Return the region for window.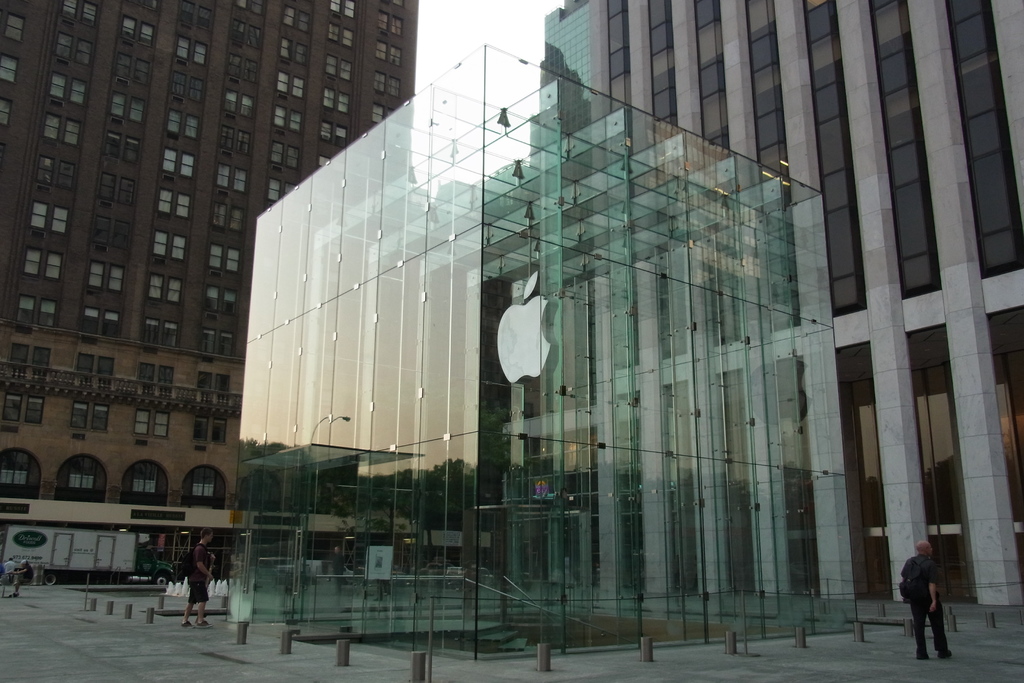
x1=40 y1=111 x2=63 y2=147.
